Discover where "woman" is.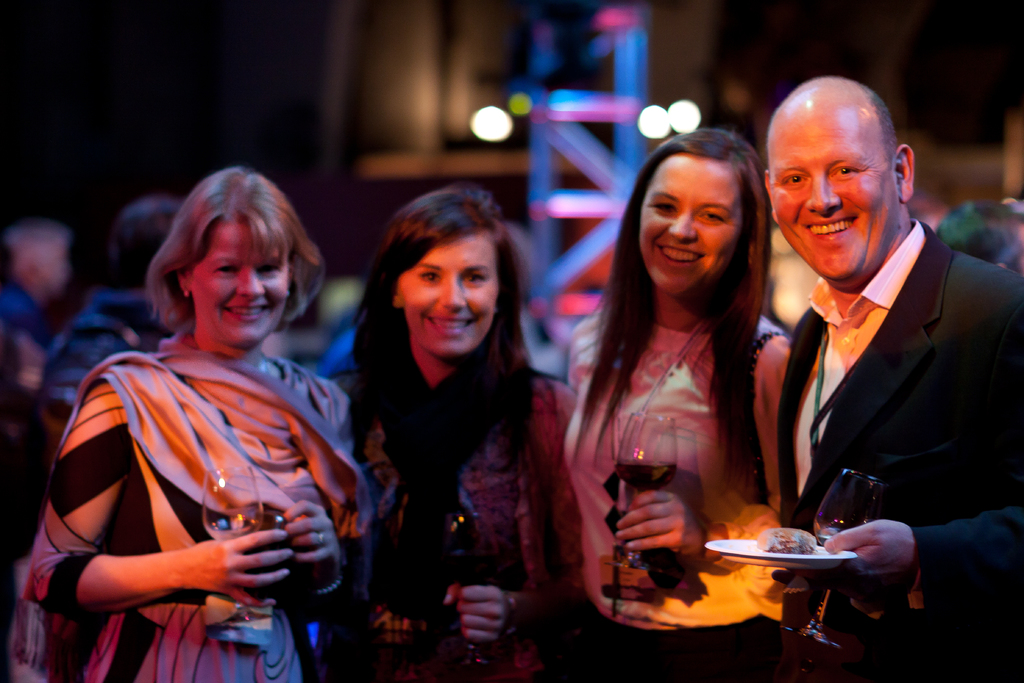
Discovered at locate(556, 129, 794, 682).
